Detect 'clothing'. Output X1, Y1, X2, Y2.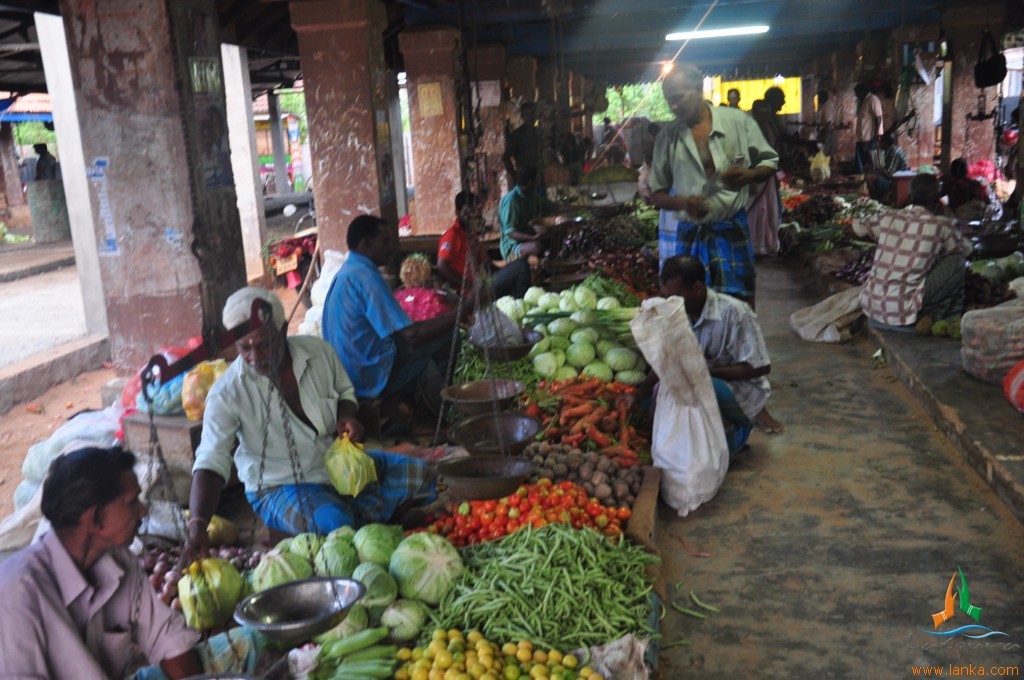
876, 149, 907, 189.
